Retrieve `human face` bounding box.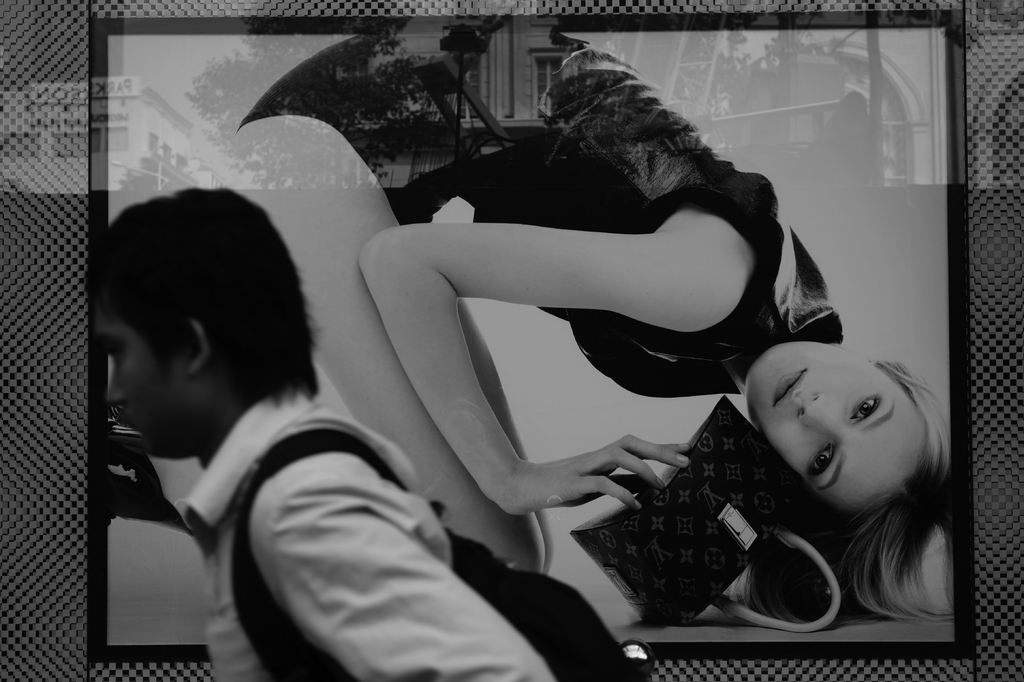
Bounding box: bbox(95, 300, 201, 451).
